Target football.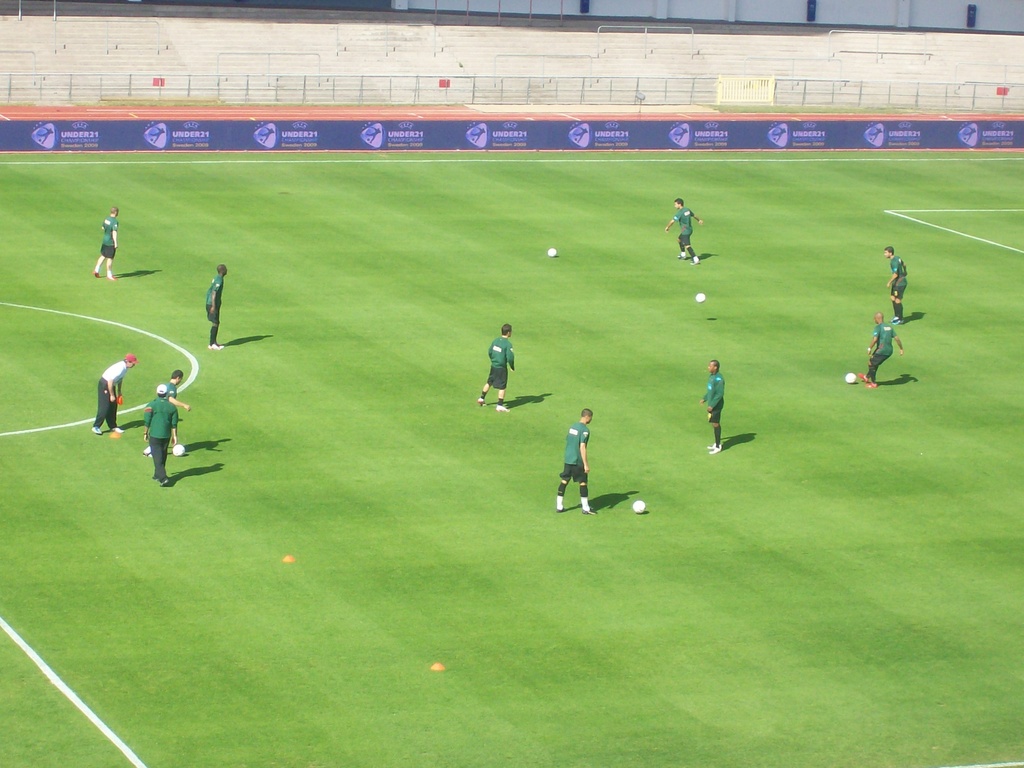
Target region: <bbox>844, 371, 860, 381</bbox>.
